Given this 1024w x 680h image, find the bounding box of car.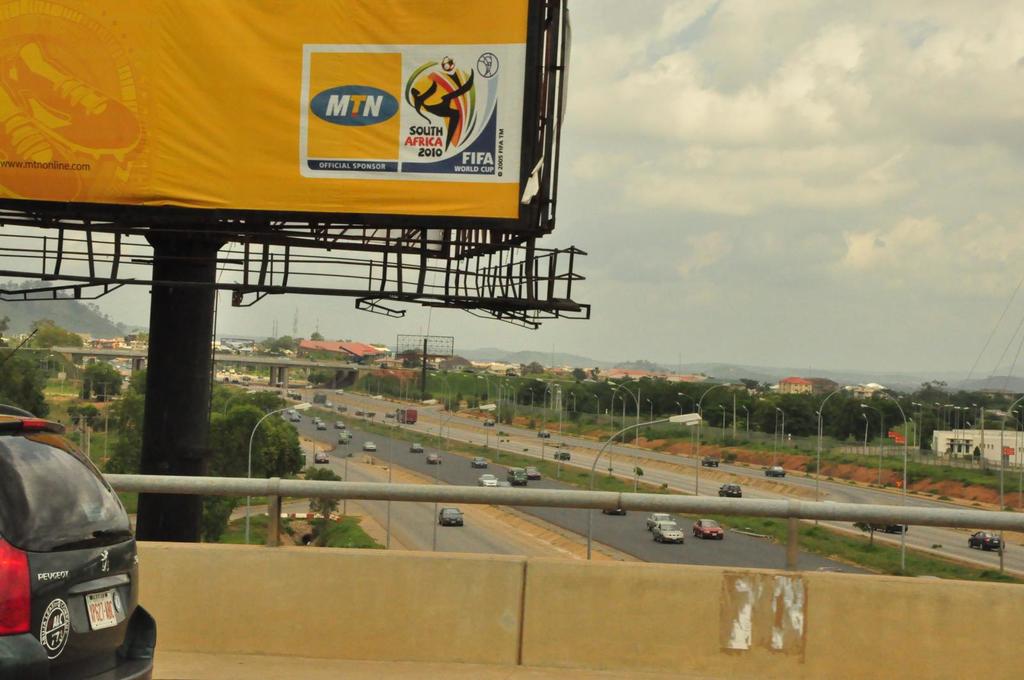
(left=691, top=518, right=723, bottom=539).
